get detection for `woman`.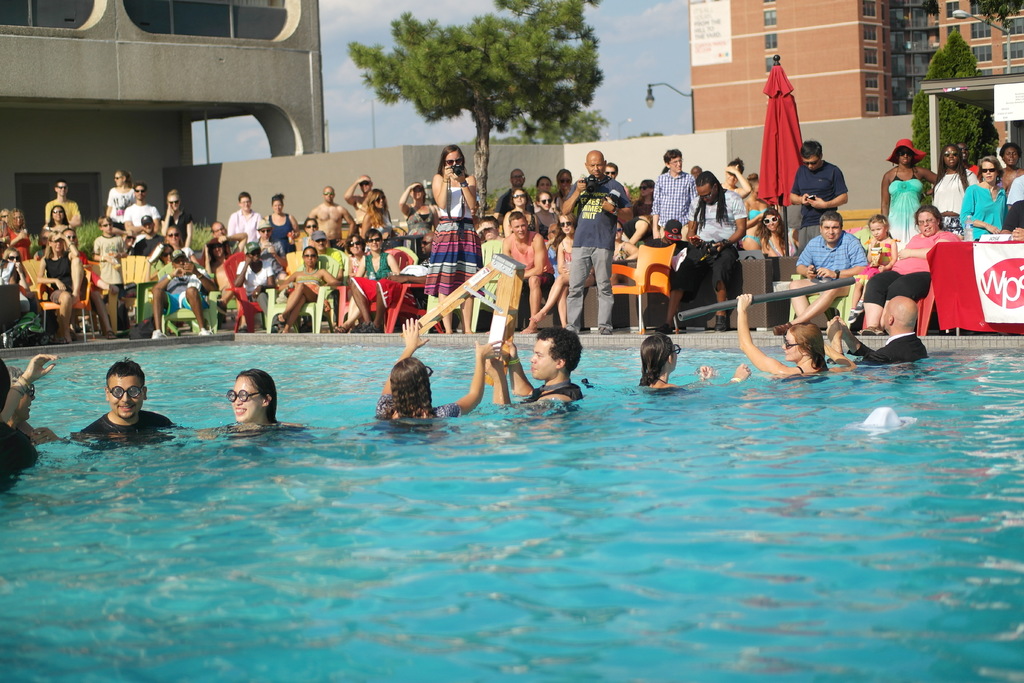
Detection: [879, 135, 935, 242].
